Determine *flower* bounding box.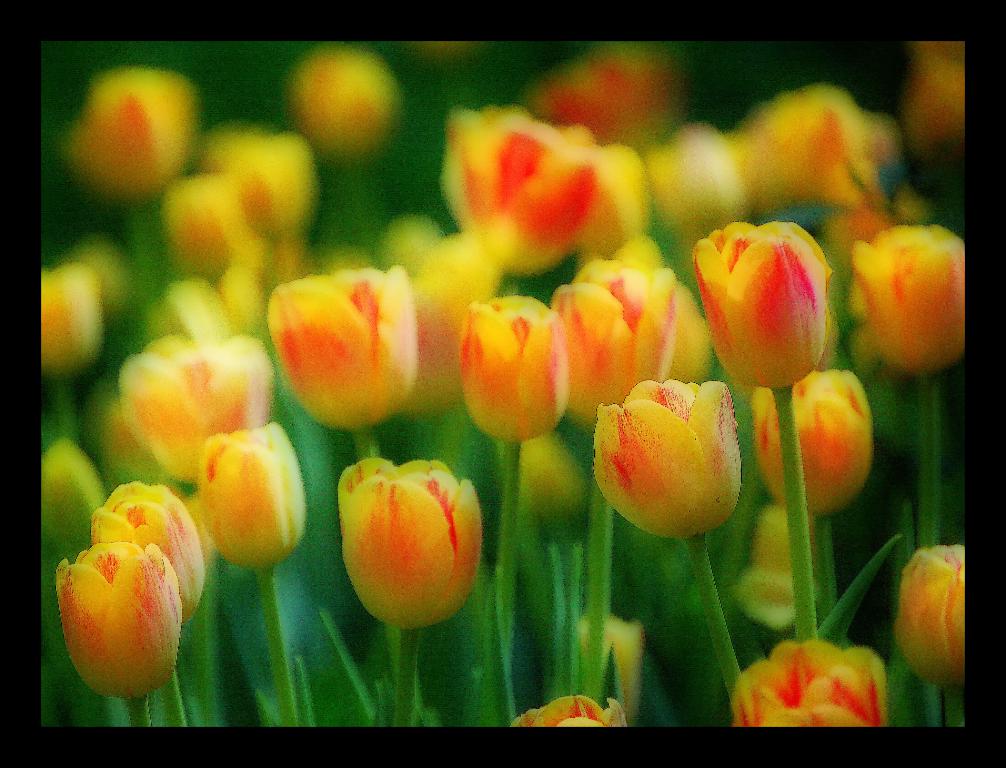
Determined: (x1=578, y1=613, x2=645, y2=724).
